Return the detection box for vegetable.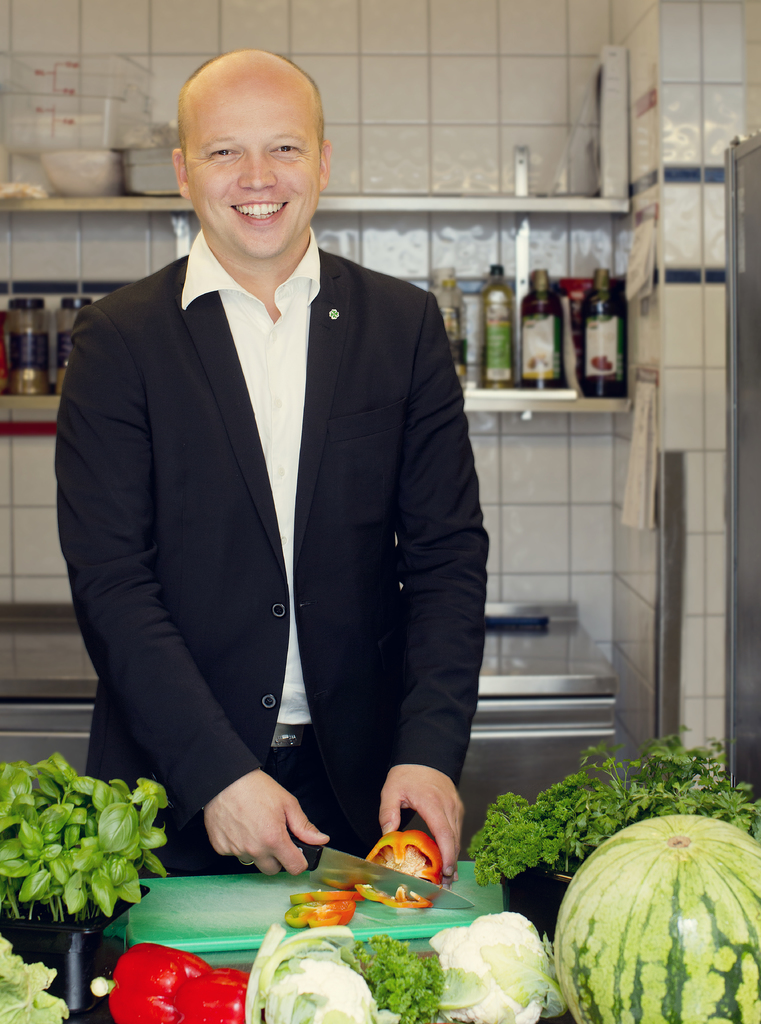
[x1=104, y1=944, x2=209, y2=1023].
